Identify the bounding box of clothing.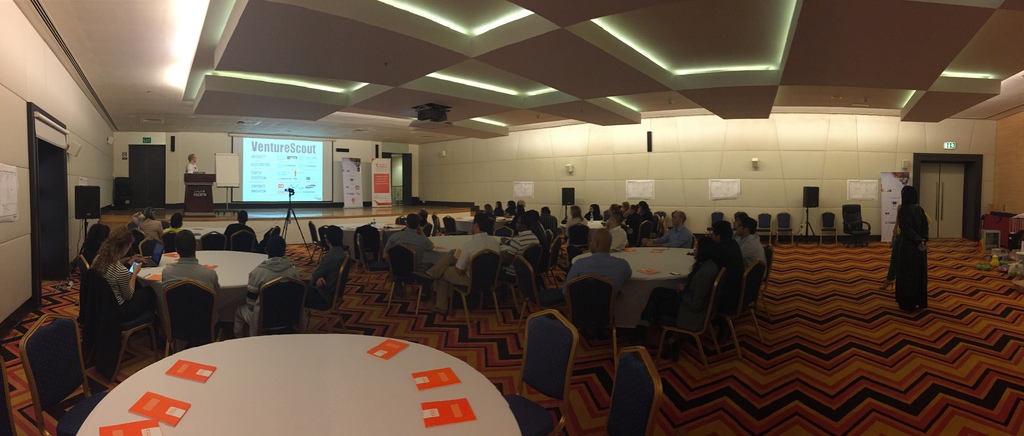
(565, 245, 637, 303).
